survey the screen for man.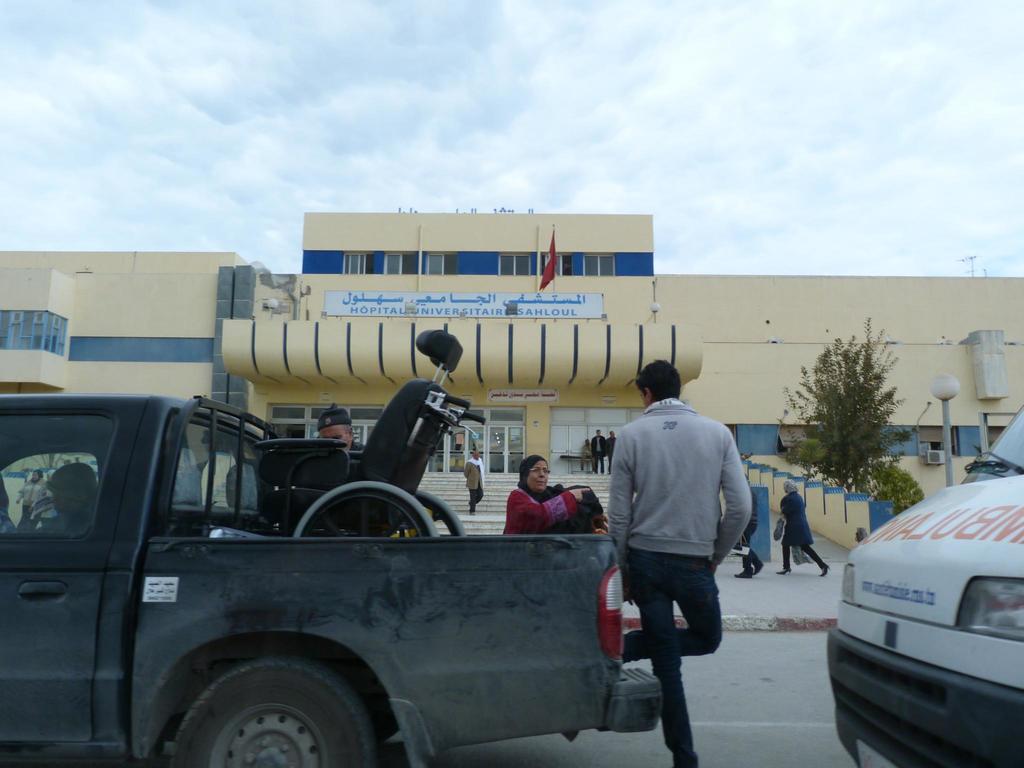
Survey found: box(598, 374, 756, 722).
